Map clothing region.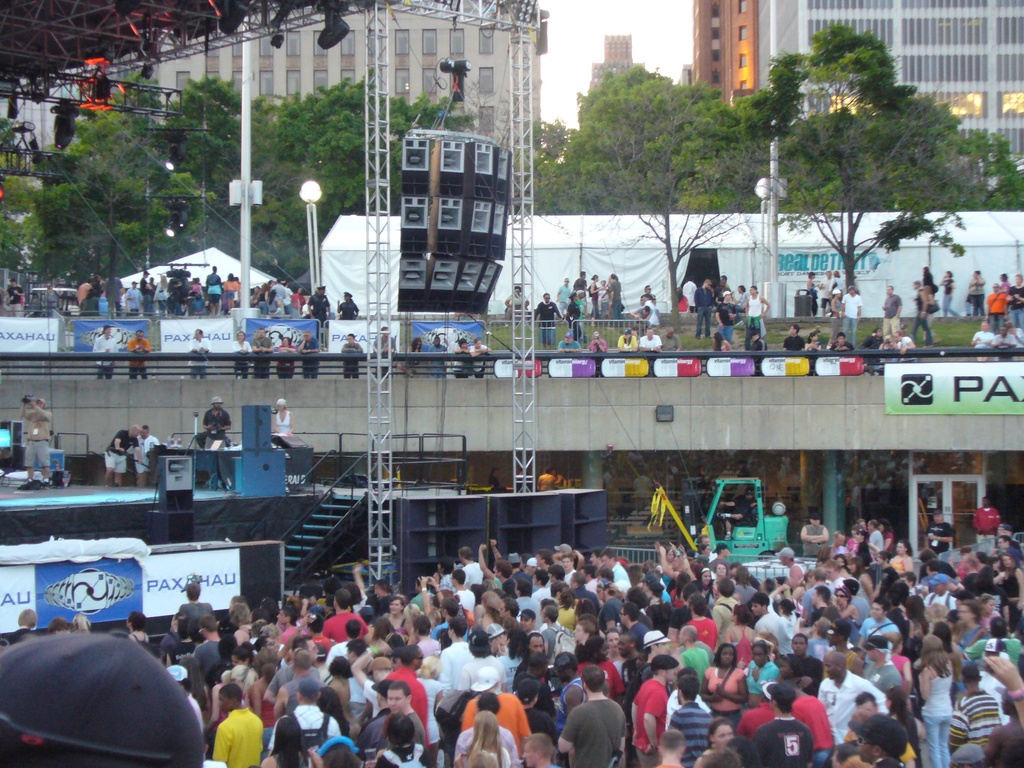
Mapped to crop(328, 611, 365, 643).
